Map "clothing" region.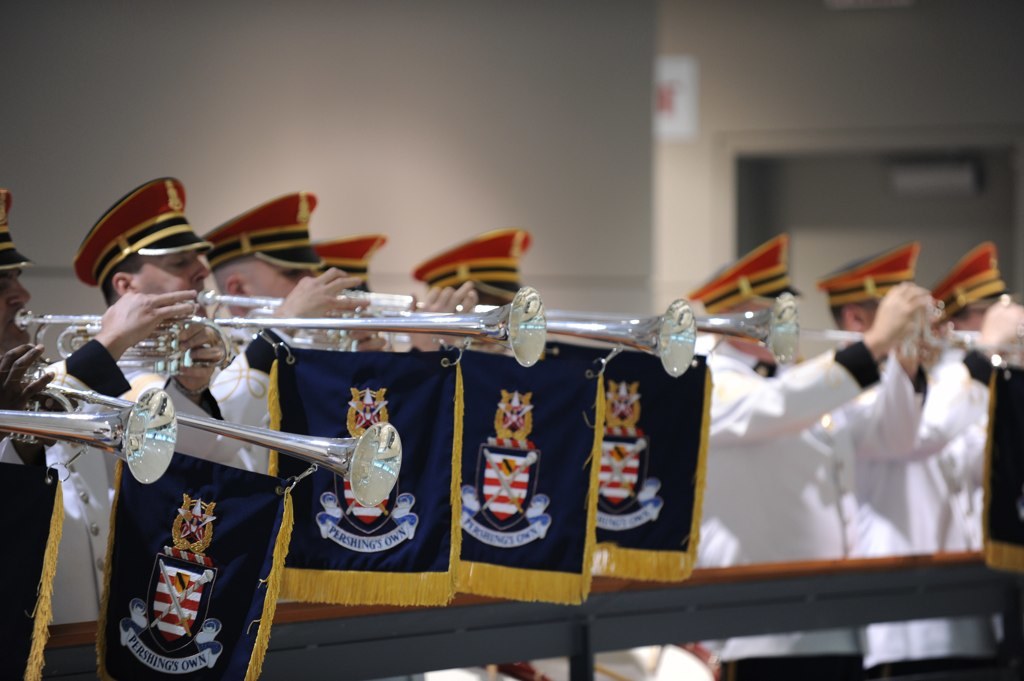
Mapped to left=646, top=323, right=883, bottom=680.
